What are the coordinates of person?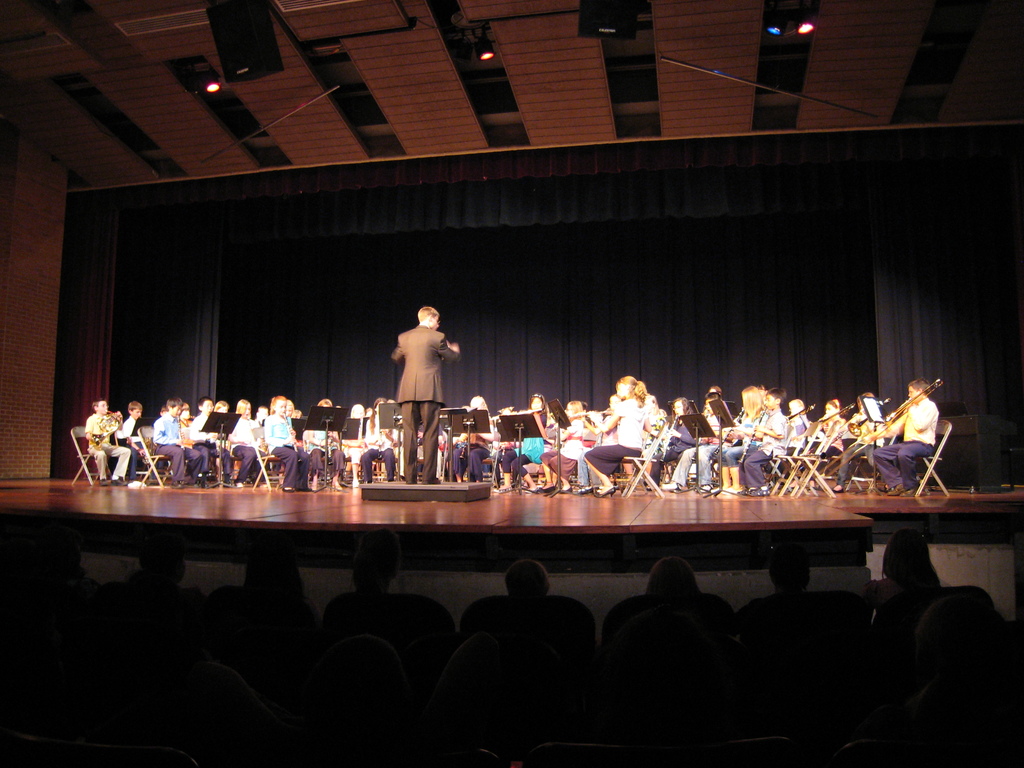
detection(269, 390, 307, 493).
